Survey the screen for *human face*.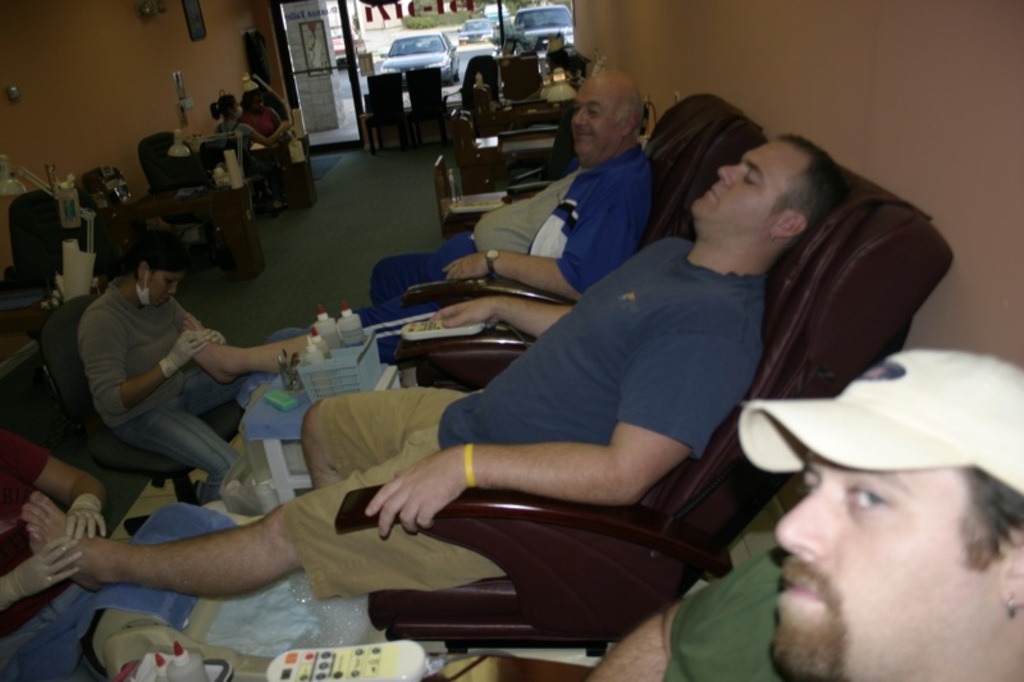
Survey found: [148, 261, 182, 311].
